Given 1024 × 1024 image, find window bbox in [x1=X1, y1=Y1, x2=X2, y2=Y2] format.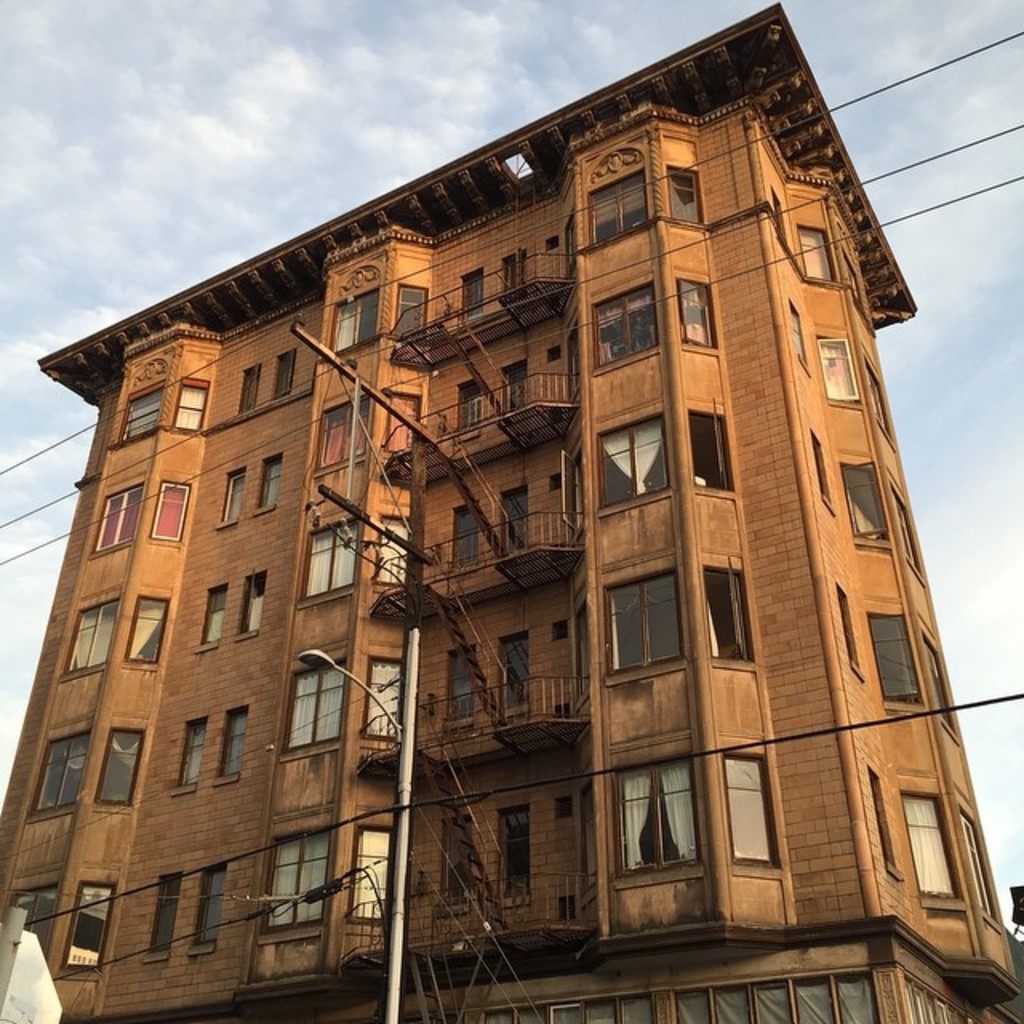
[x1=395, y1=283, x2=424, y2=339].
